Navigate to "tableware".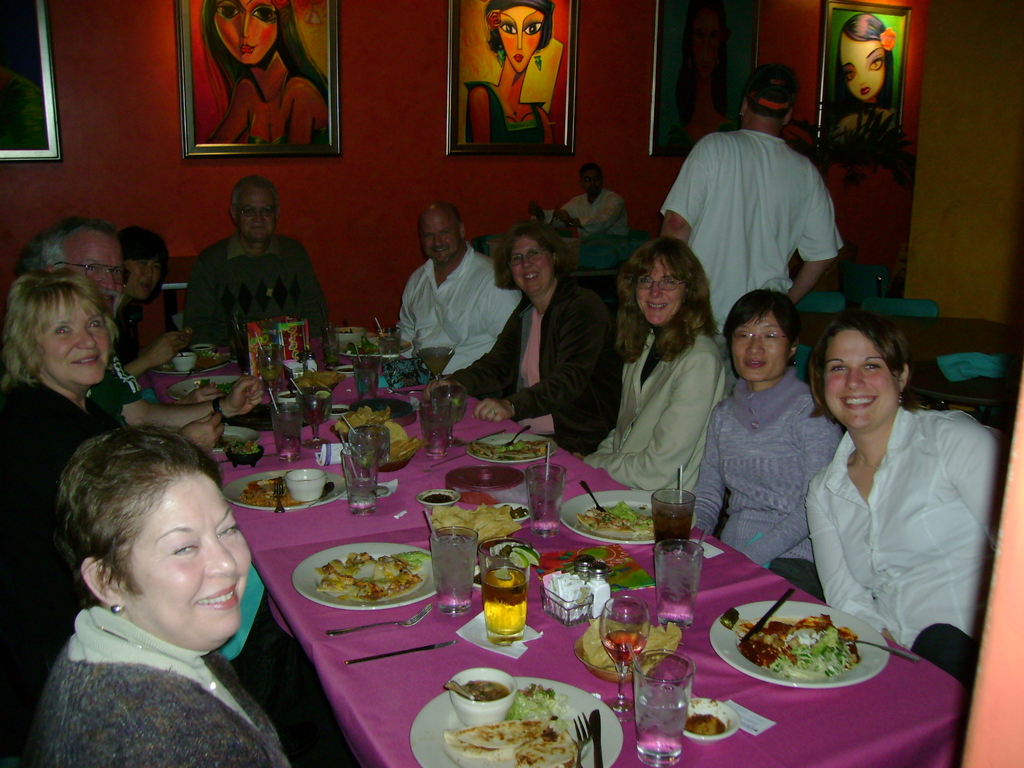
Navigation target: <region>330, 398, 351, 413</region>.
